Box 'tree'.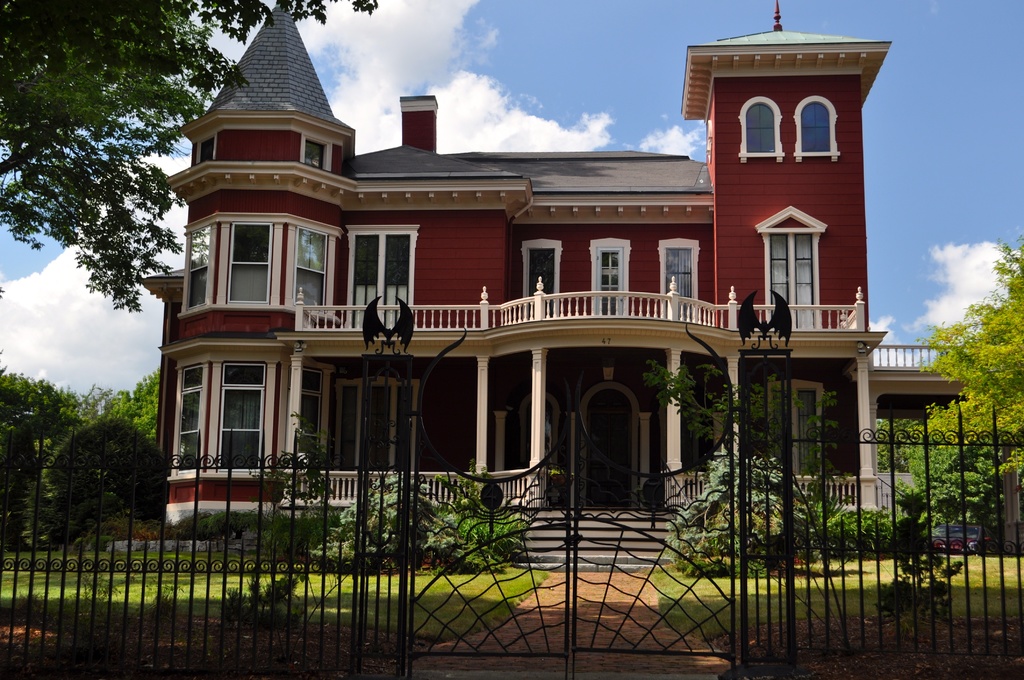
locate(0, 0, 384, 317).
